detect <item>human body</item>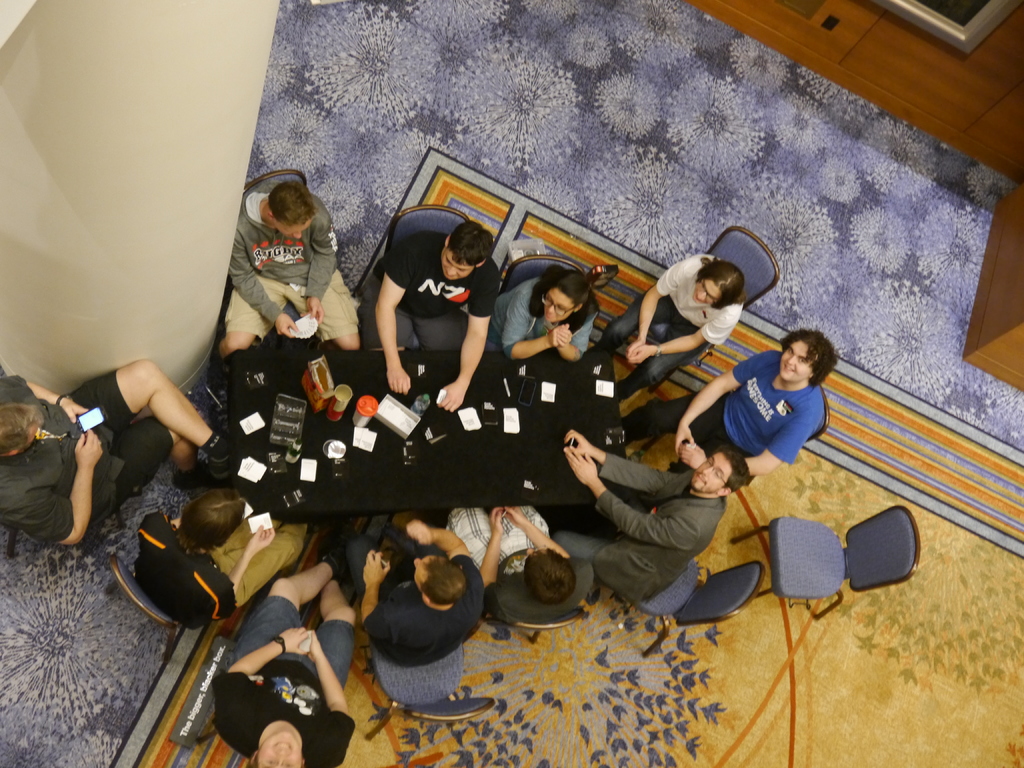
[210,195,364,358]
